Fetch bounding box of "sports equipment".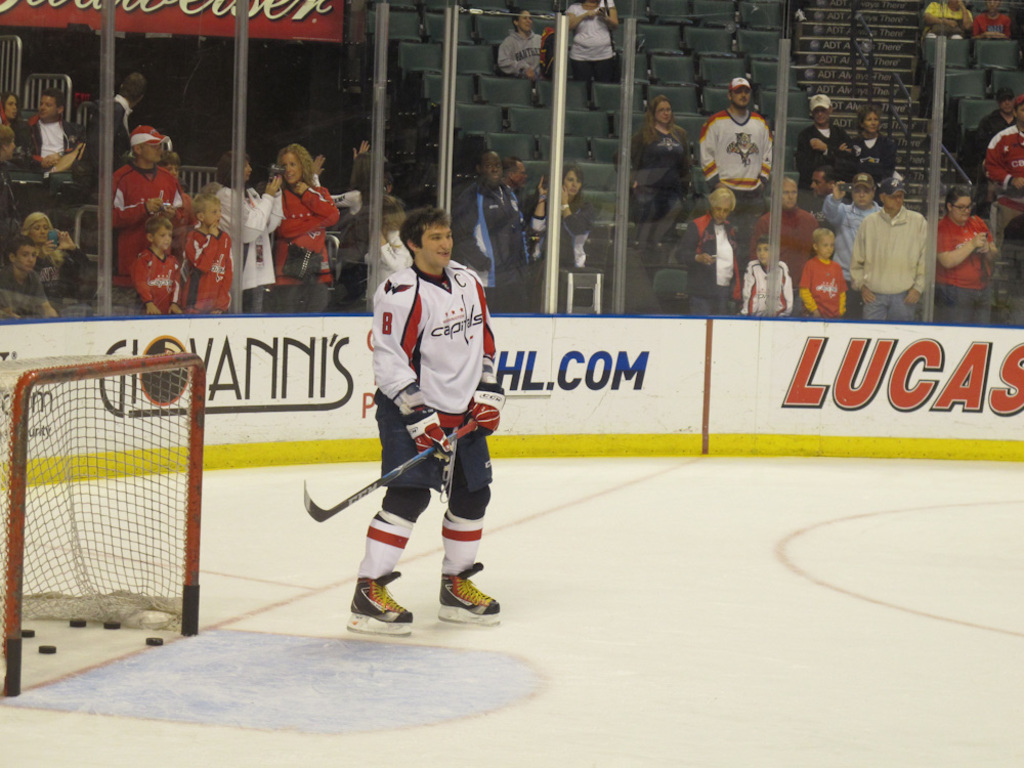
Bbox: {"x1": 299, "y1": 419, "x2": 481, "y2": 521}.
